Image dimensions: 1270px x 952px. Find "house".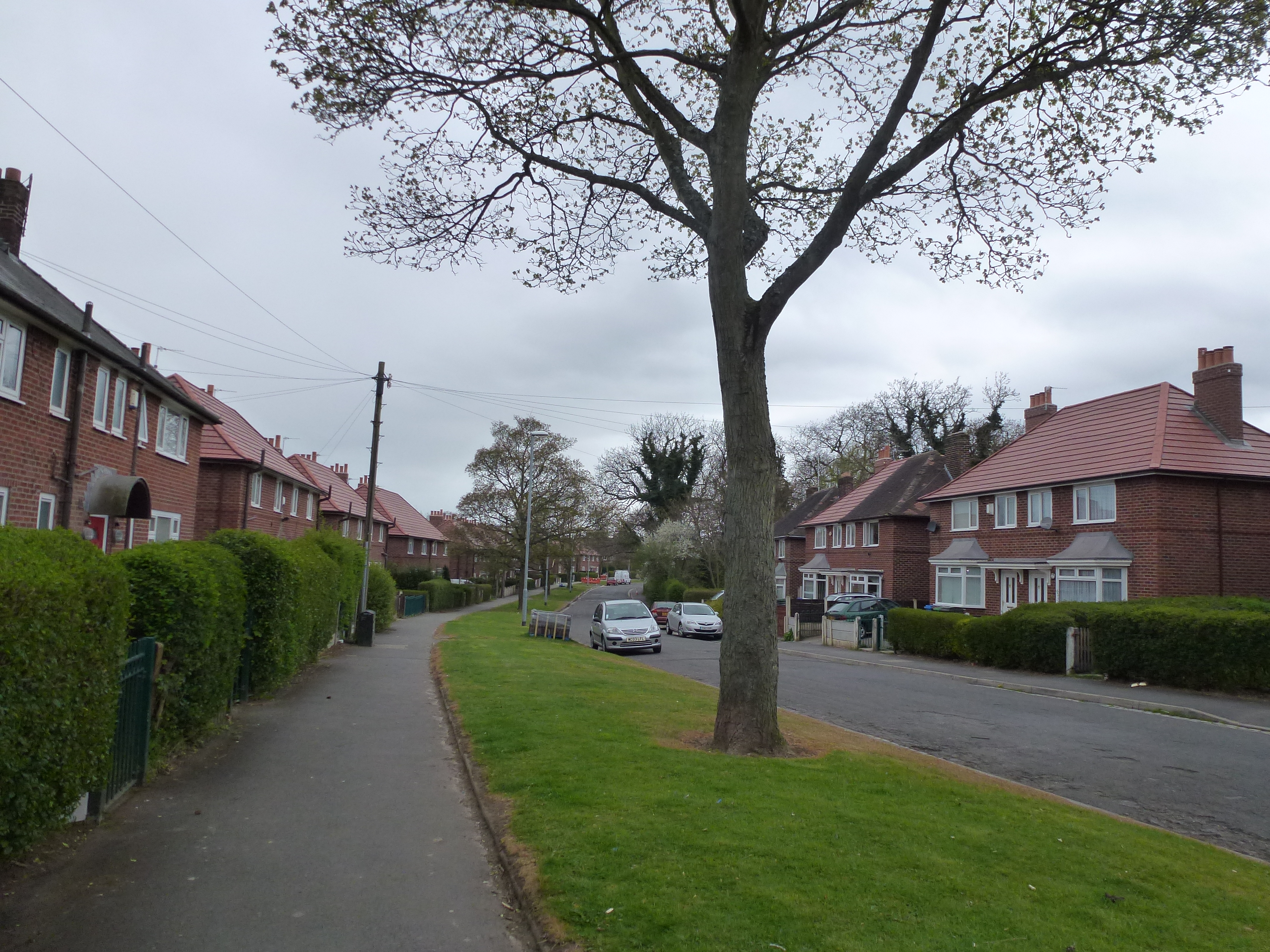
bbox(58, 113, 96, 161).
